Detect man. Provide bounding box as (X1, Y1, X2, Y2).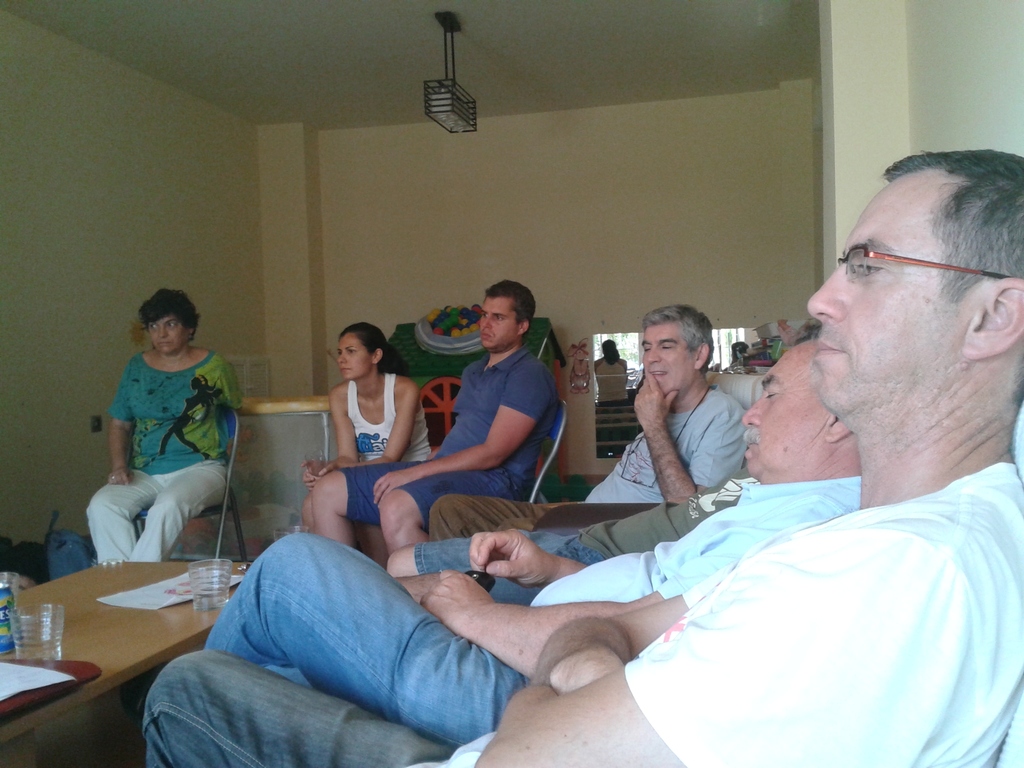
(145, 152, 1023, 767).
